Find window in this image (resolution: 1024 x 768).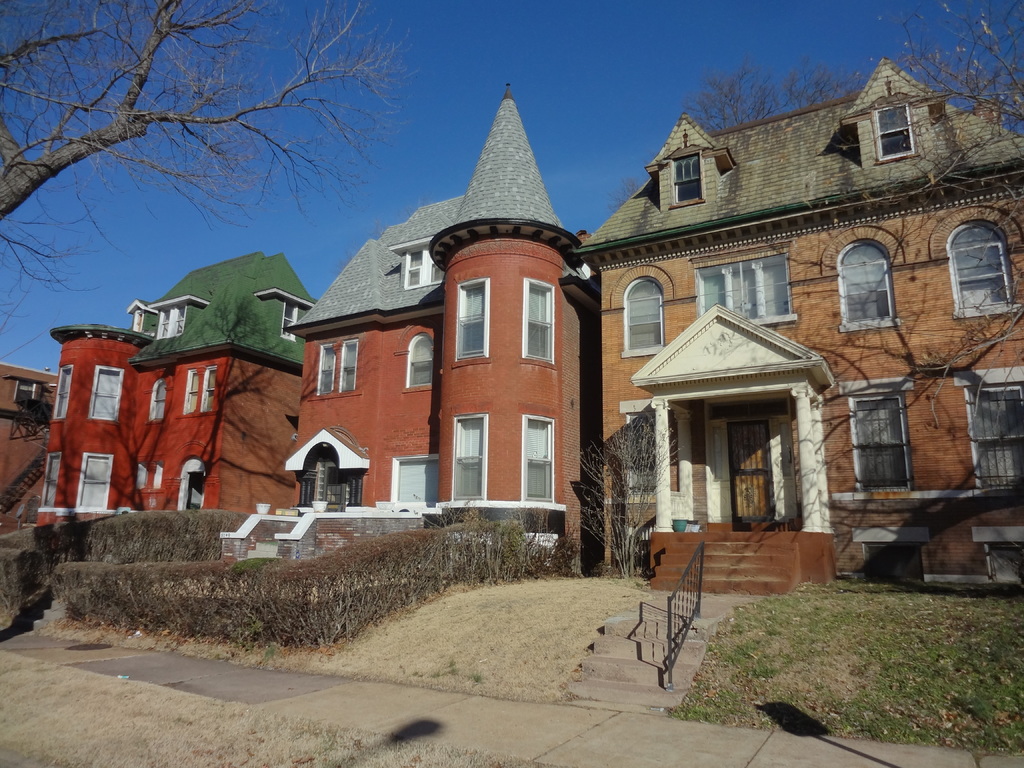
(696, 240, 788, 322).
